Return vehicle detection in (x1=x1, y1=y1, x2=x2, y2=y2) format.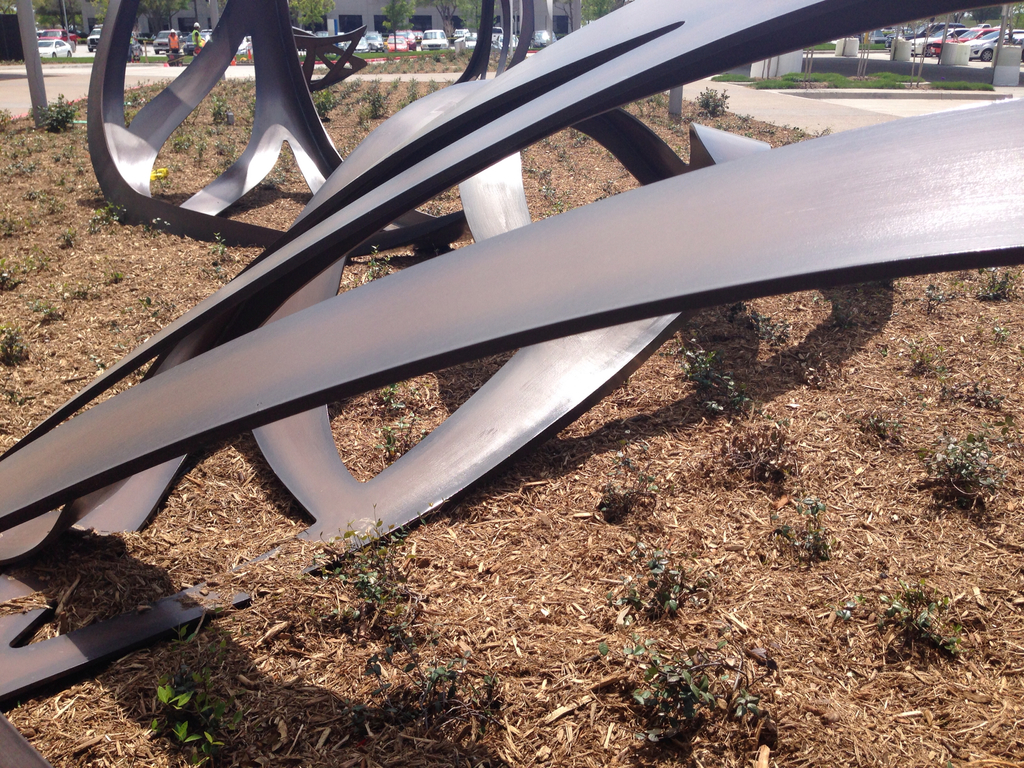
(x1=38, y1=29, x2=78, y2=43).
